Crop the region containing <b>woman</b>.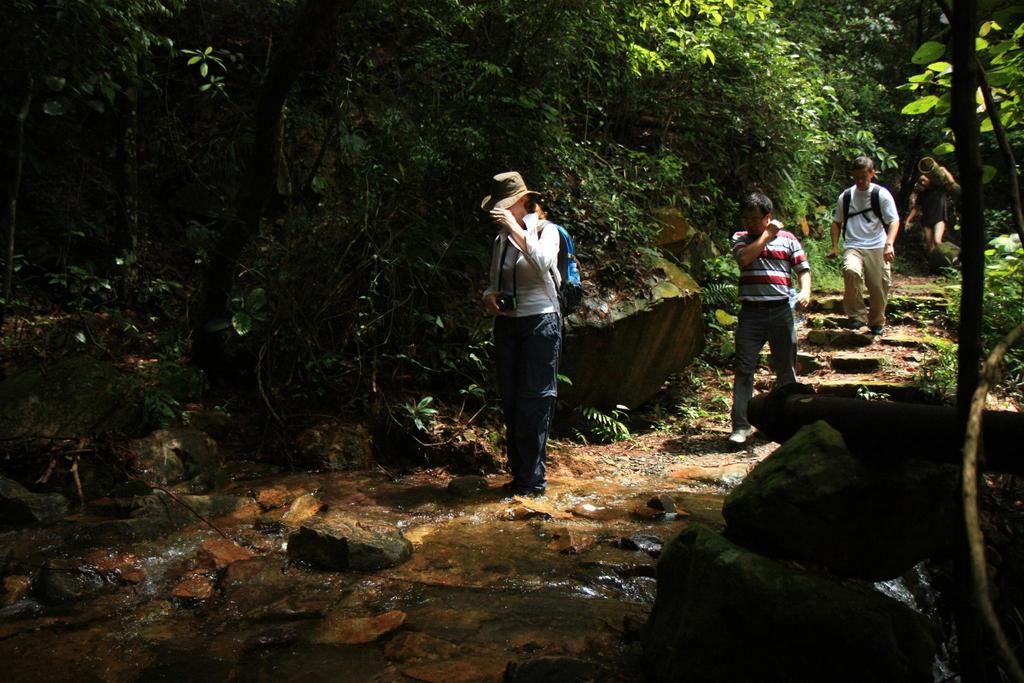
Crop region: crop(463, 163, 552, 498).
